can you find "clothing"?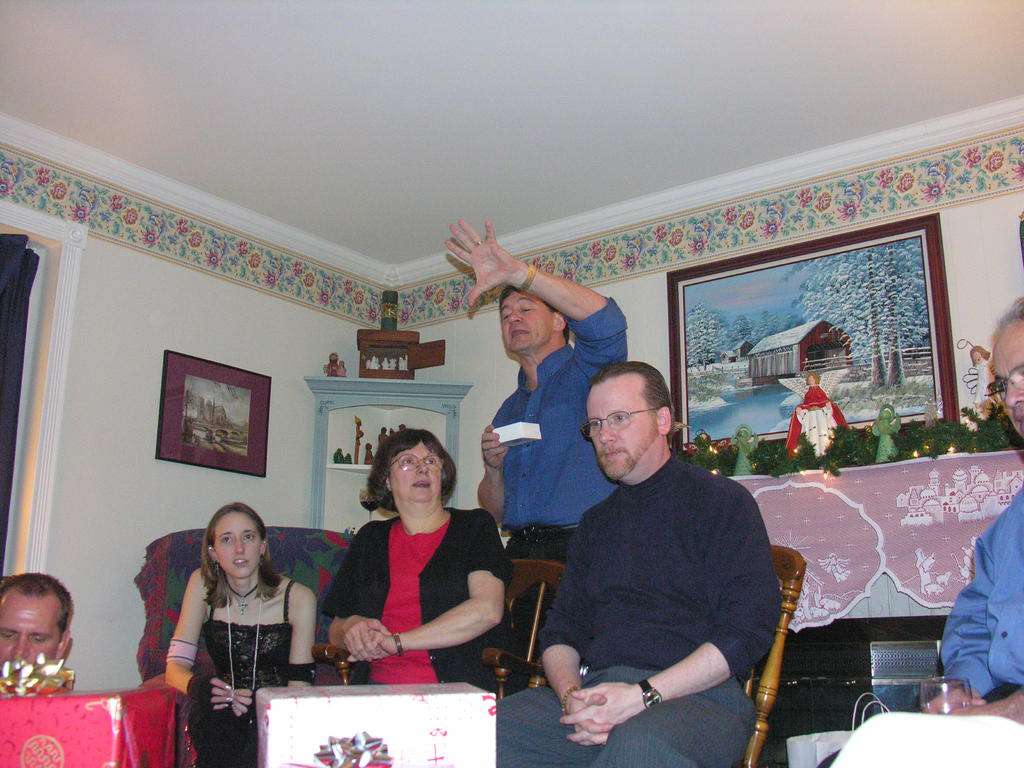
Yes, bounding box: (left=497, top=452, right=784, bottom=767).
